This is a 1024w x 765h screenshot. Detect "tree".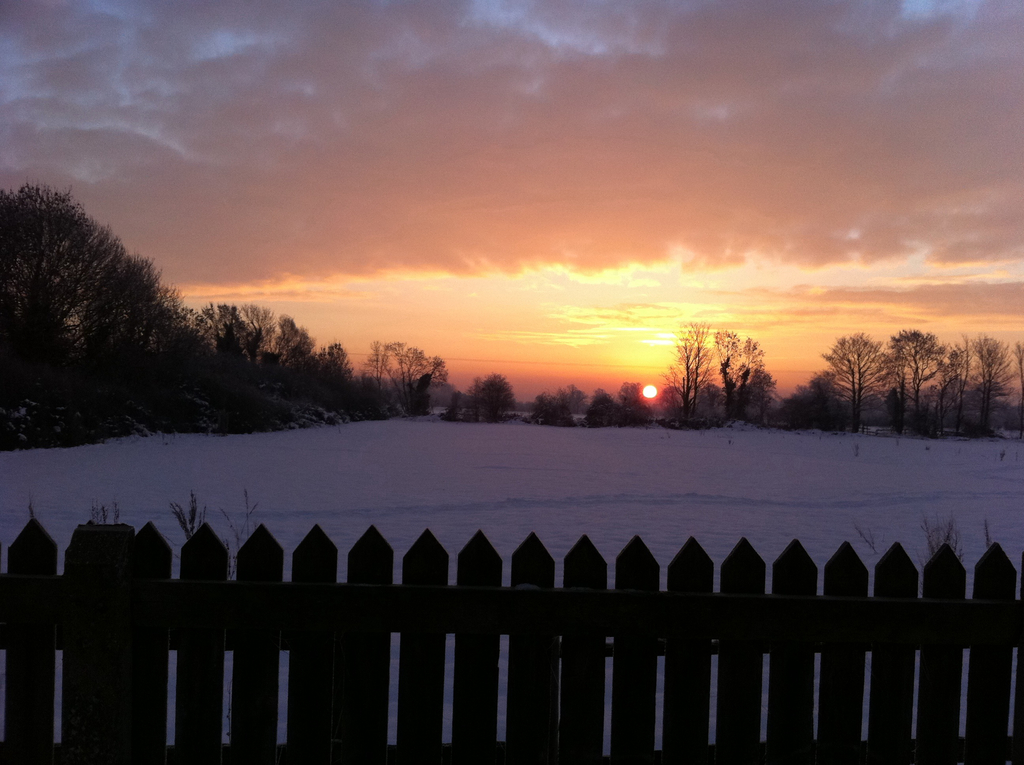
[left=470, top=372, right=516, bottom=421].
